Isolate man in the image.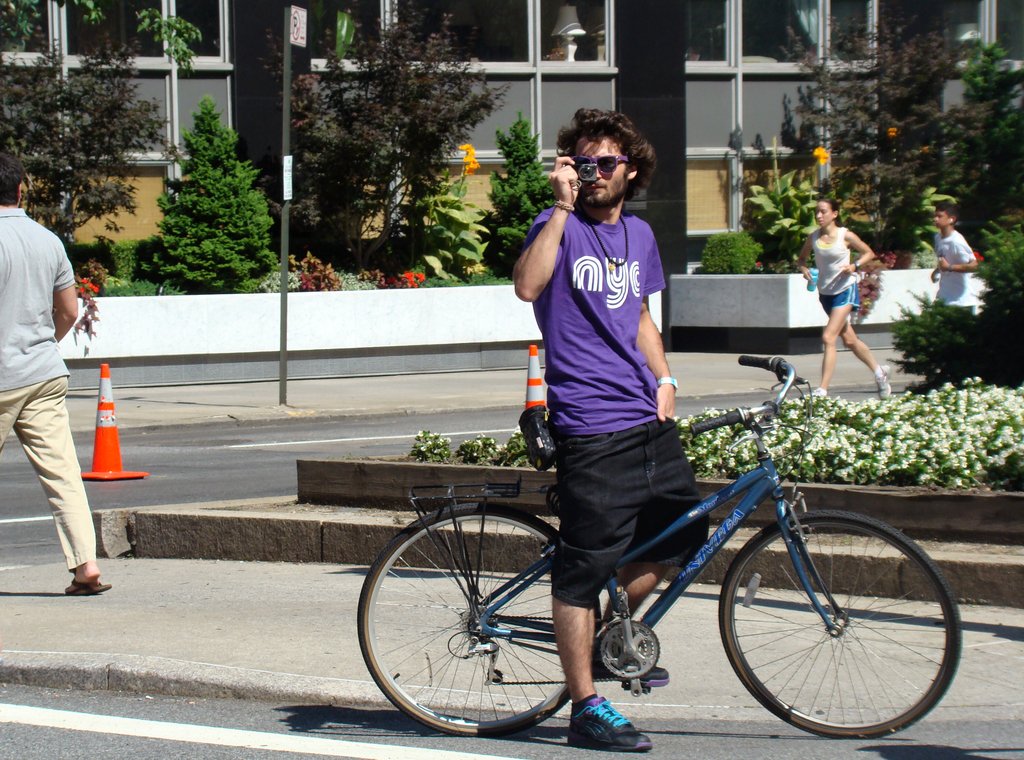
Isolated region: 511/106/710/752.
